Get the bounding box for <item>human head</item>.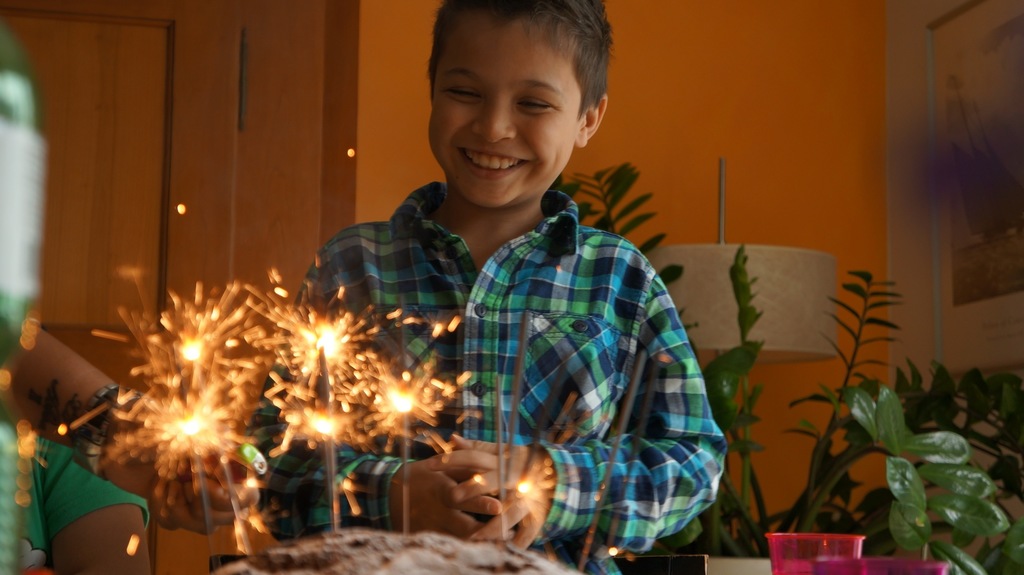
[409,20,639,228].
